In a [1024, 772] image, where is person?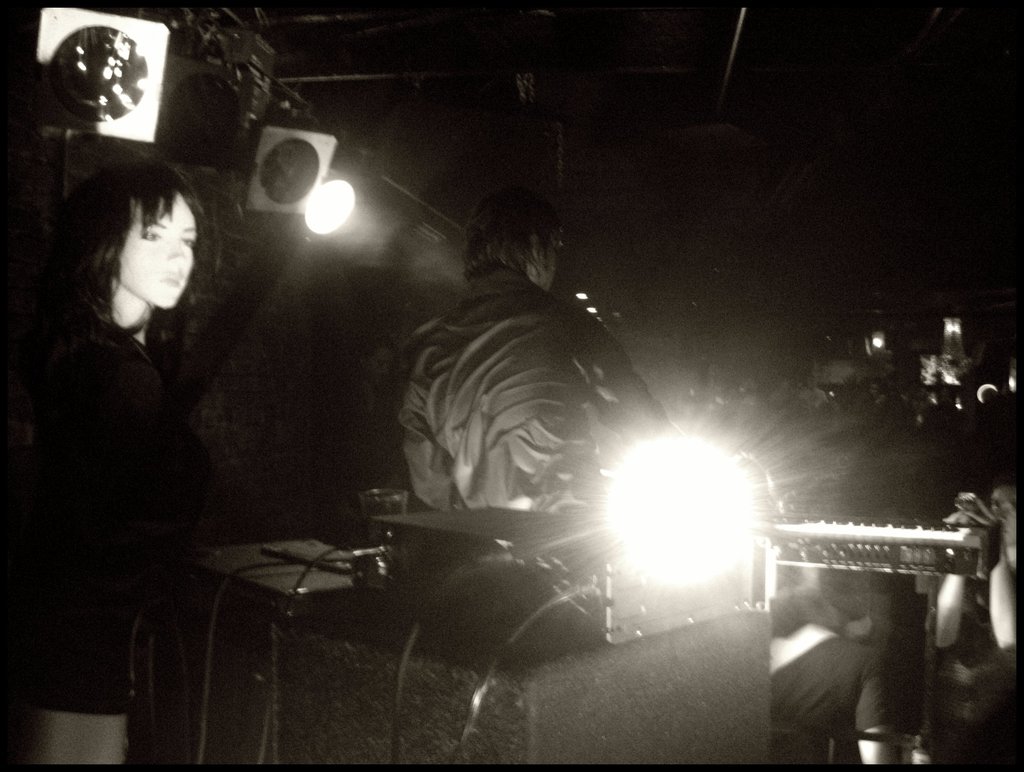
0,148,208,766.
